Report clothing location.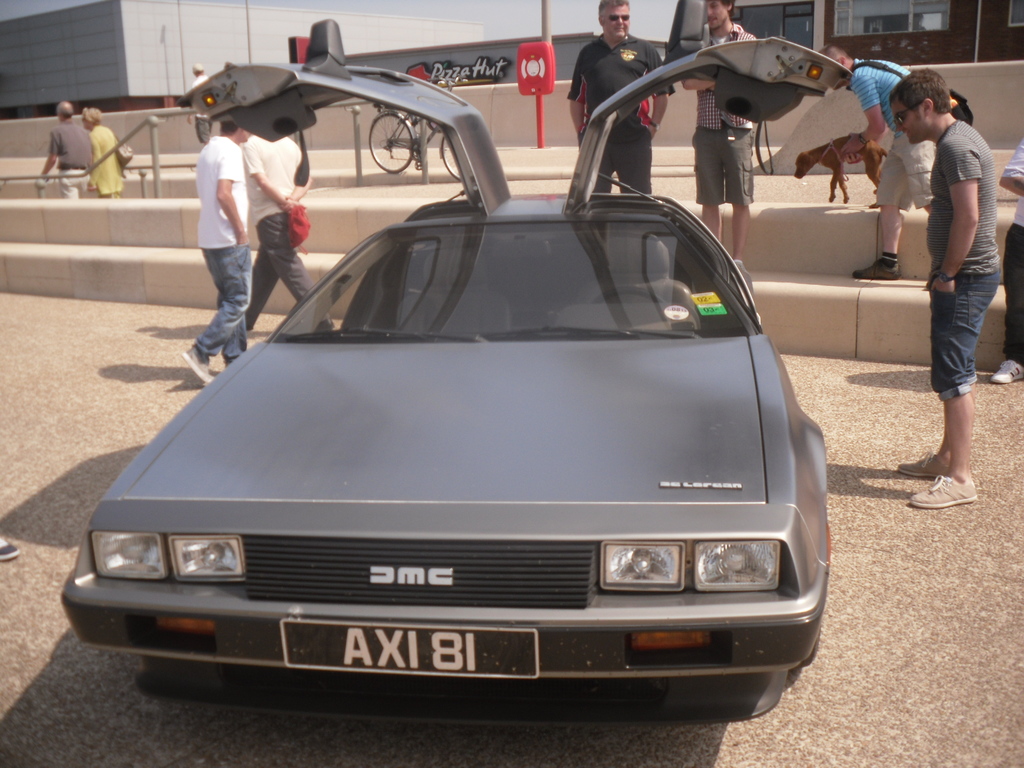
Report: pyautogui.locateOnScreen(691, 24, 755, 209).
